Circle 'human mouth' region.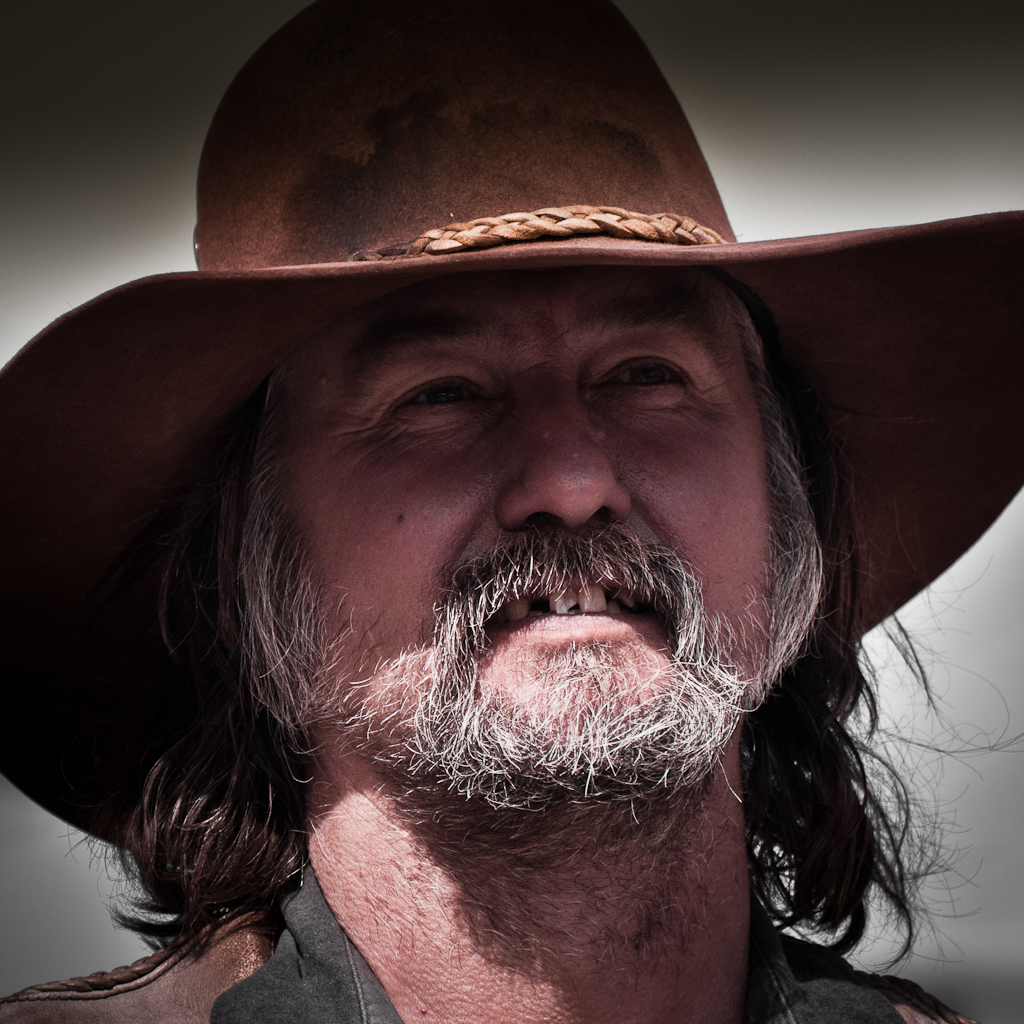
Region: {"left": 483, "top": 574, "right": 677, "bottom": 646}.
